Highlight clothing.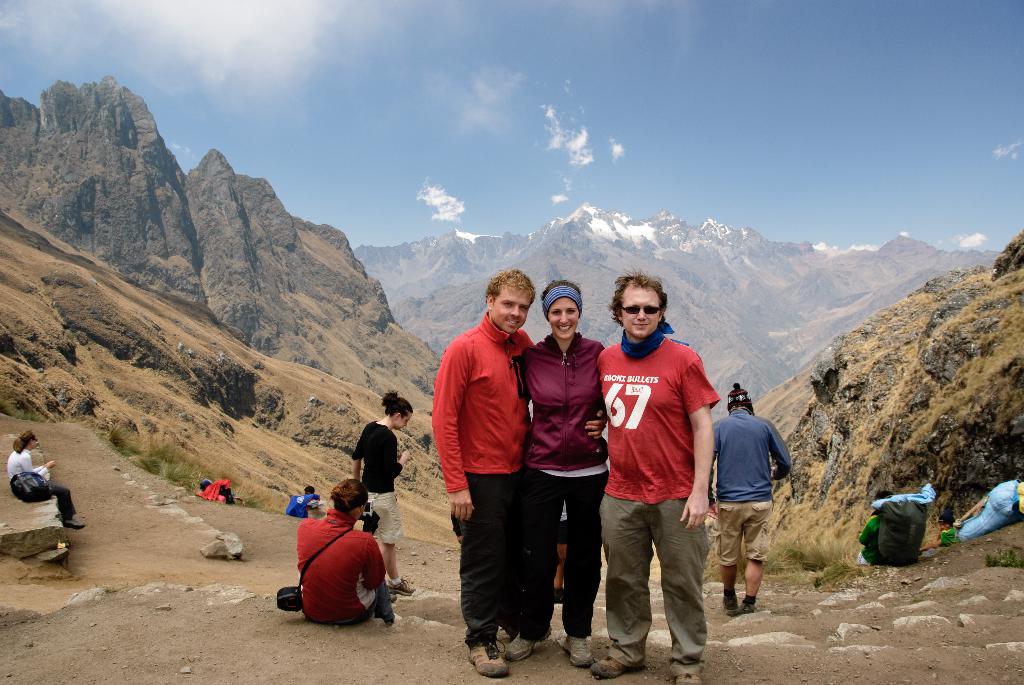
Highlighted region: bbox=[710, 409, 804, 560].
